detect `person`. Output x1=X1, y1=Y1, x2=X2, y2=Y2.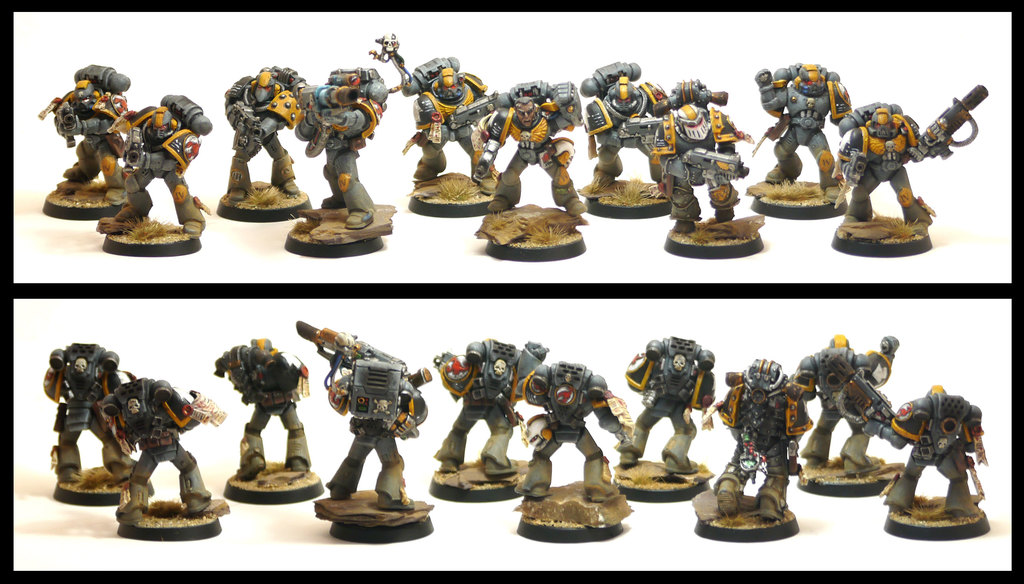
x1=410, y1=68, x2=499, y2=193.
